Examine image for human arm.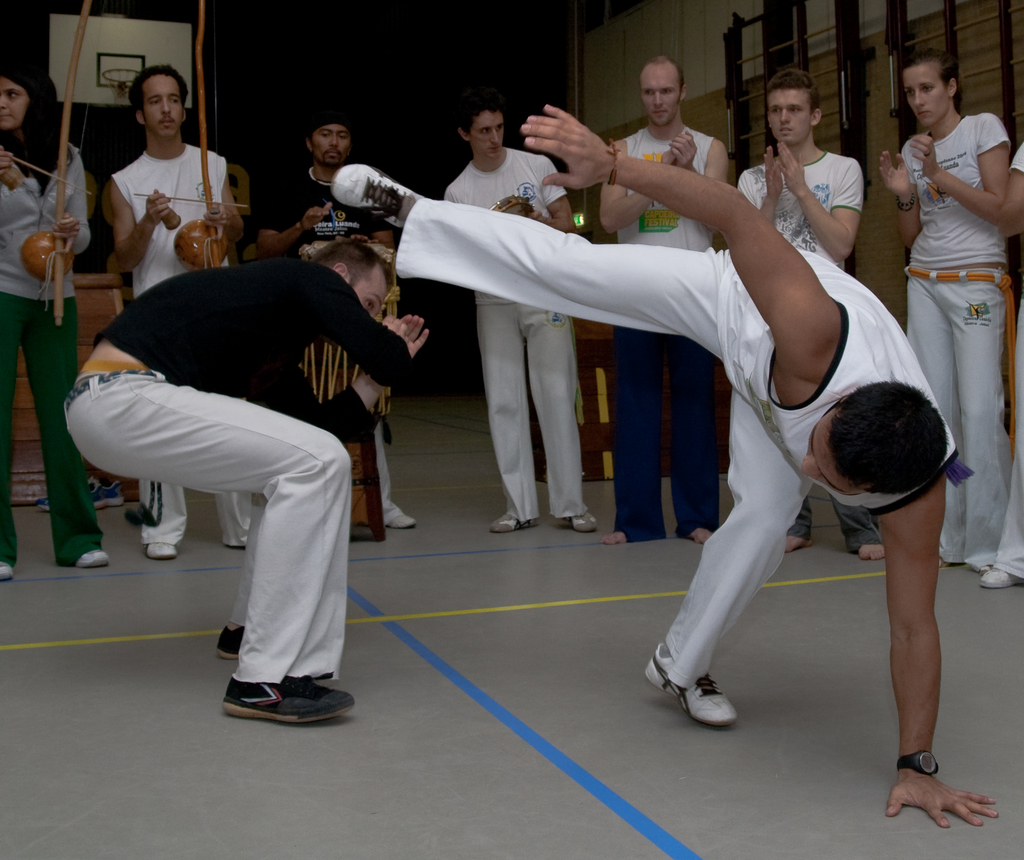
Examination result: l=904, t=112, r=1016, b=223.
